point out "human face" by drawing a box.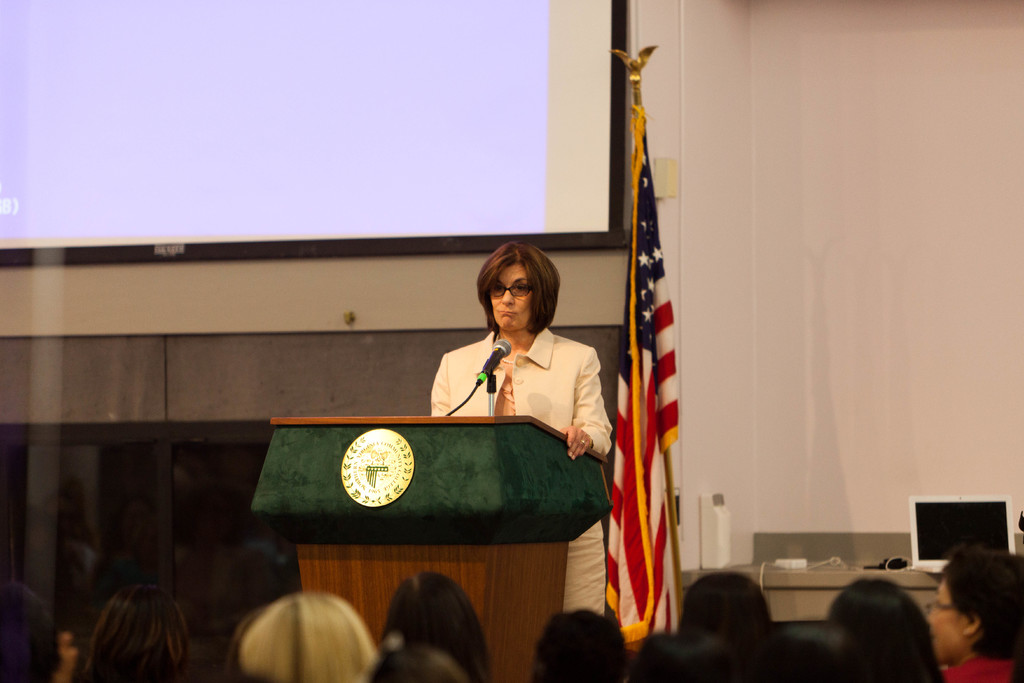
bbox=[56, 632, 77, 682].
